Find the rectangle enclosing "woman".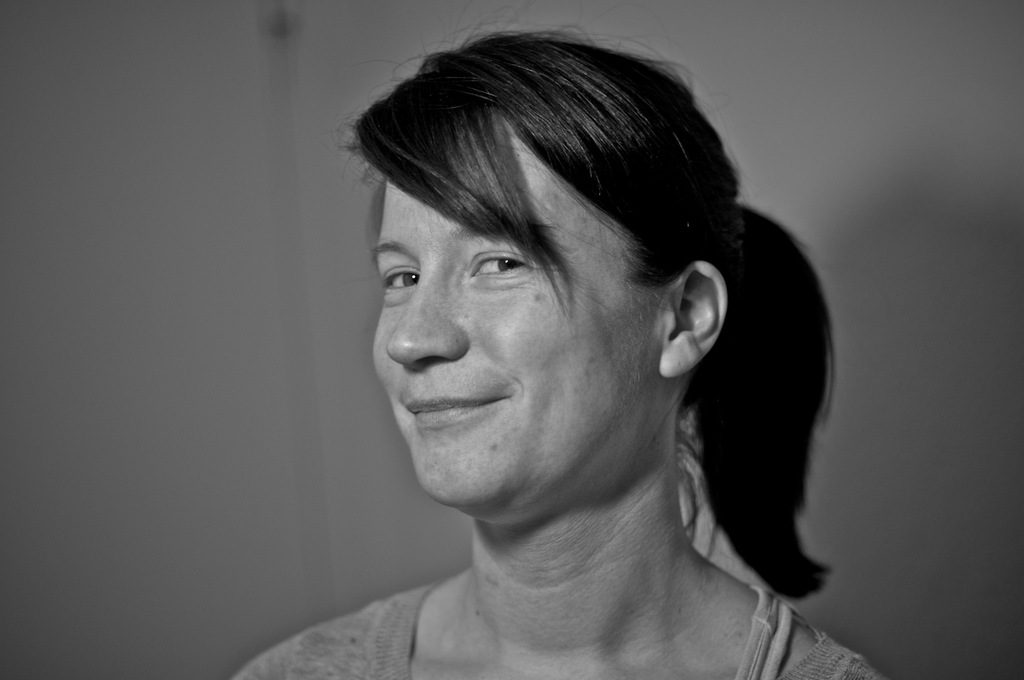
box=[263, 0, 864, 679].
